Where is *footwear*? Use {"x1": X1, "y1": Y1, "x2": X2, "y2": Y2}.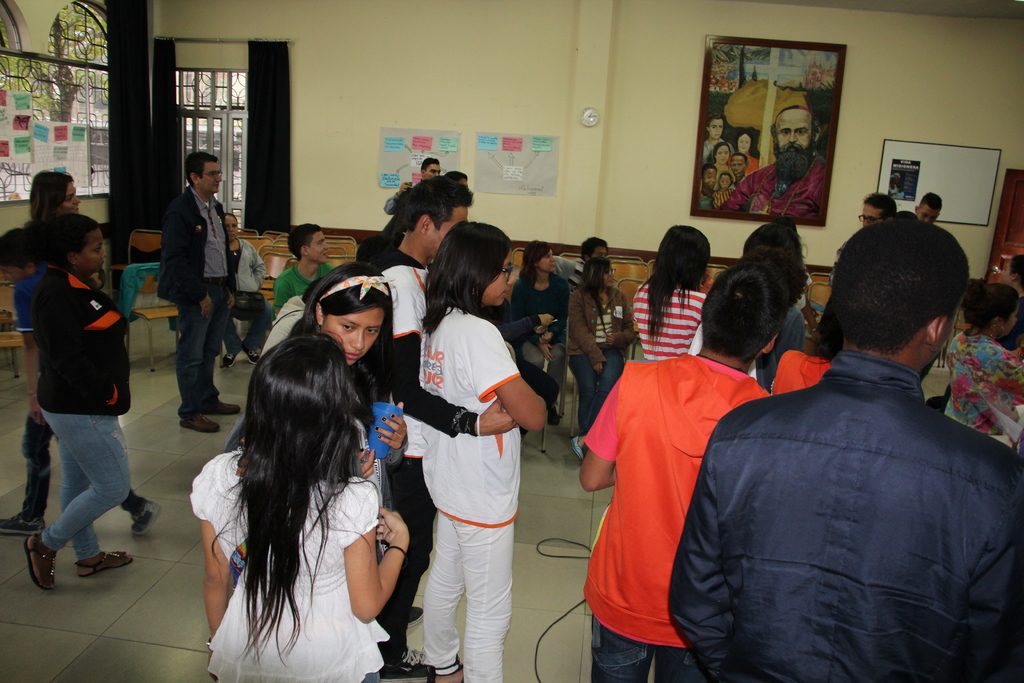
{"x1": 570, "y1": 432, "x2": 592, "y2": 457}.
